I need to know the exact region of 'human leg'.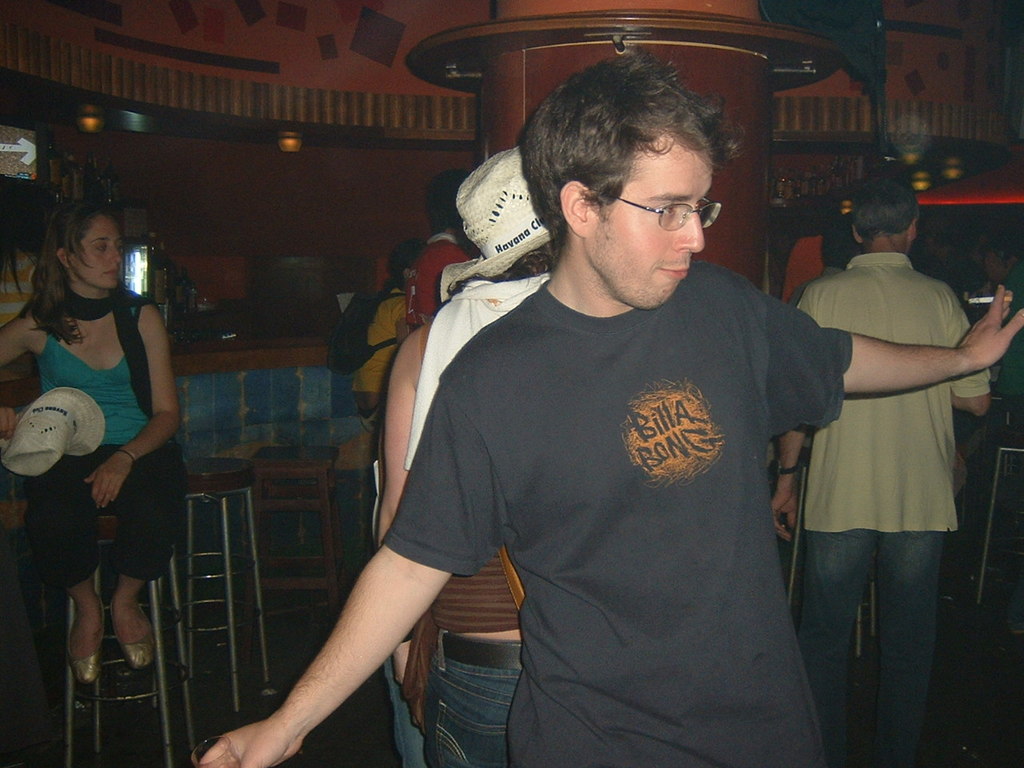
Region: bbox=(109, 442, 182, 670).
